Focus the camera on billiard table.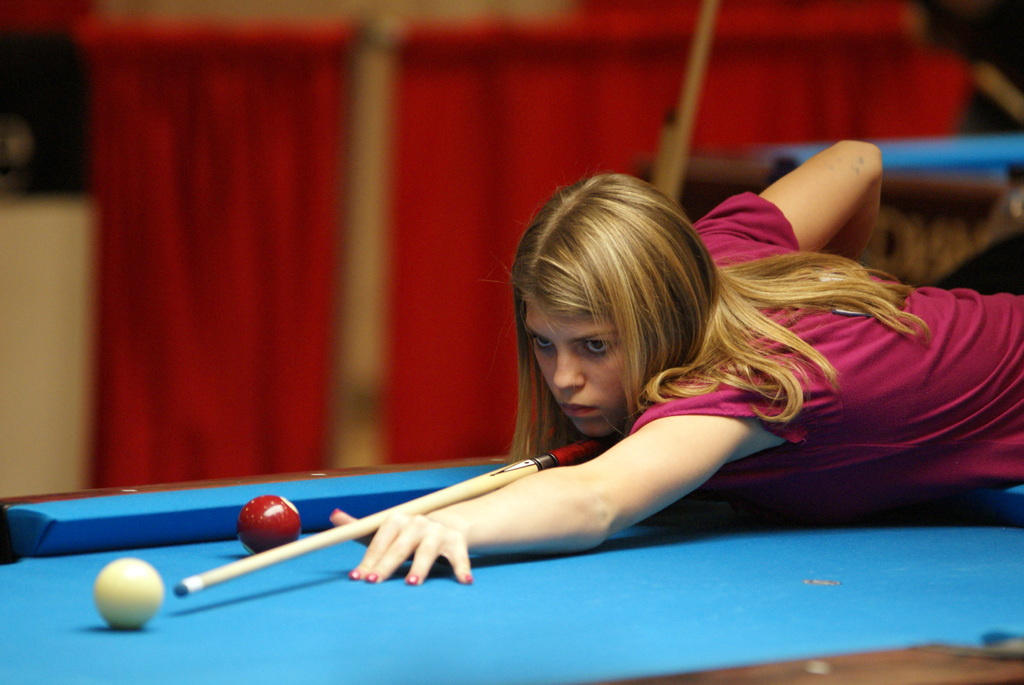
Focus region: [left=0, top=452, right=1023, bottom=684].
